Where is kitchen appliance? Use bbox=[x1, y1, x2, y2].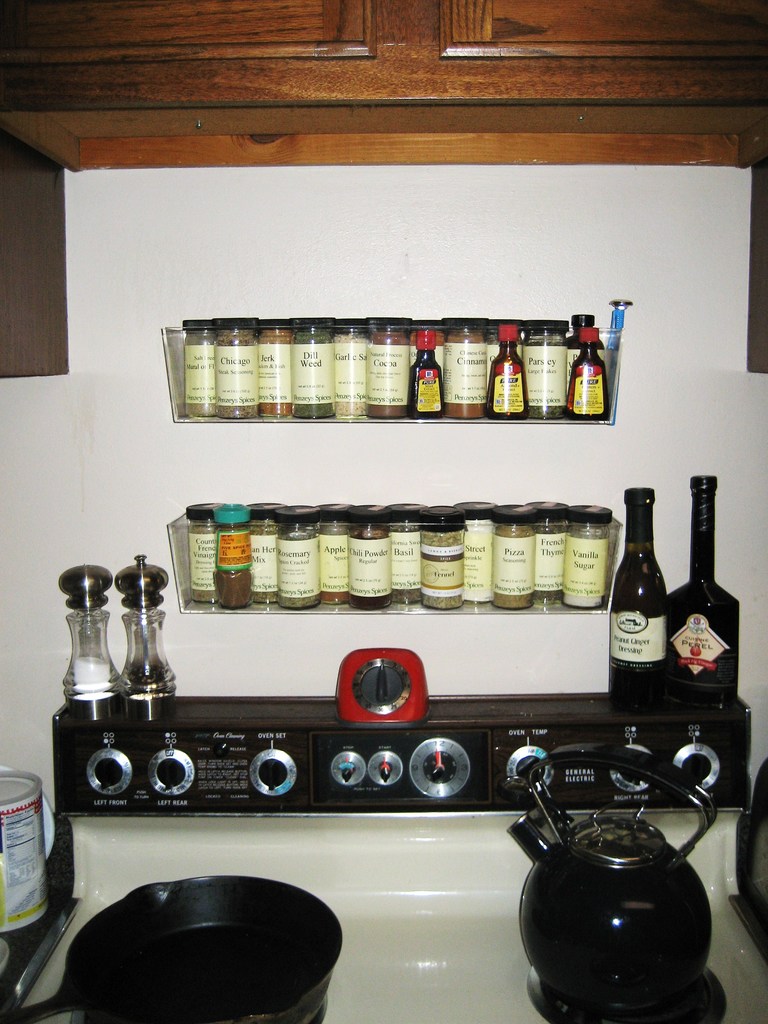
bbox=[566, 503, 614, 605].
